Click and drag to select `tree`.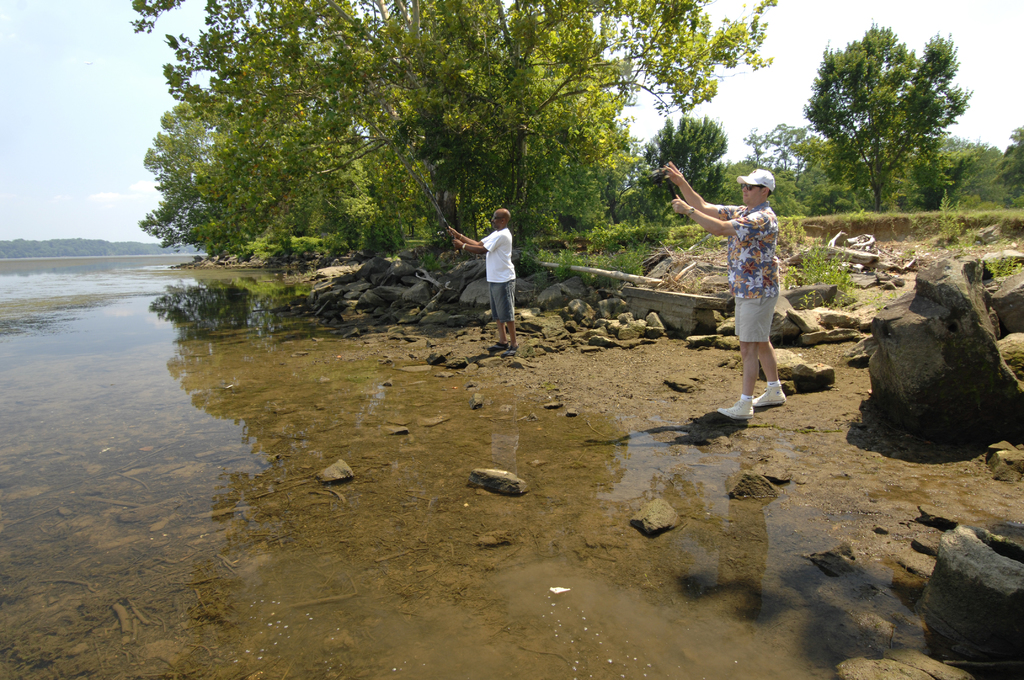
Selection: box(749, 119, 830, 216).
